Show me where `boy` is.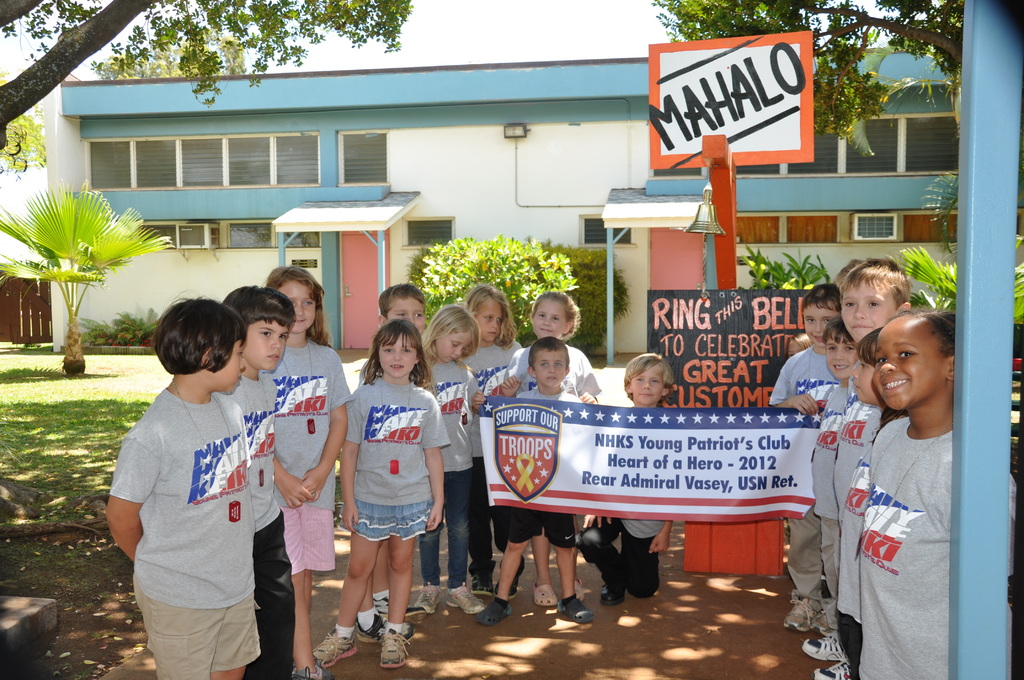
`boy` is at BBox(226, 289, 292, 679).
